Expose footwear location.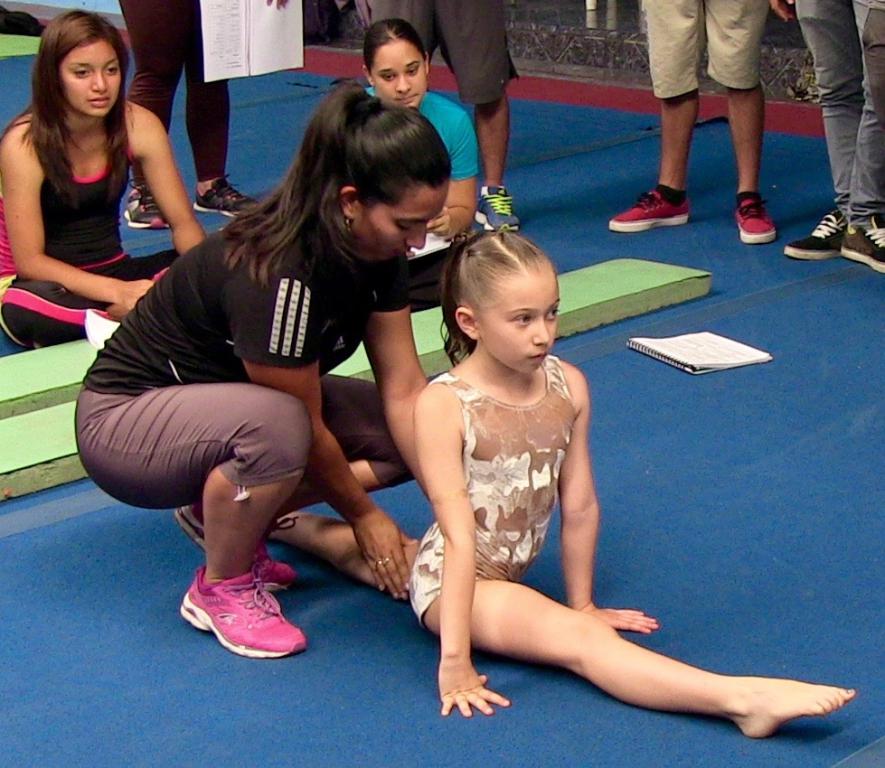
Exposed at select_region(172, 501, 300, 592).
